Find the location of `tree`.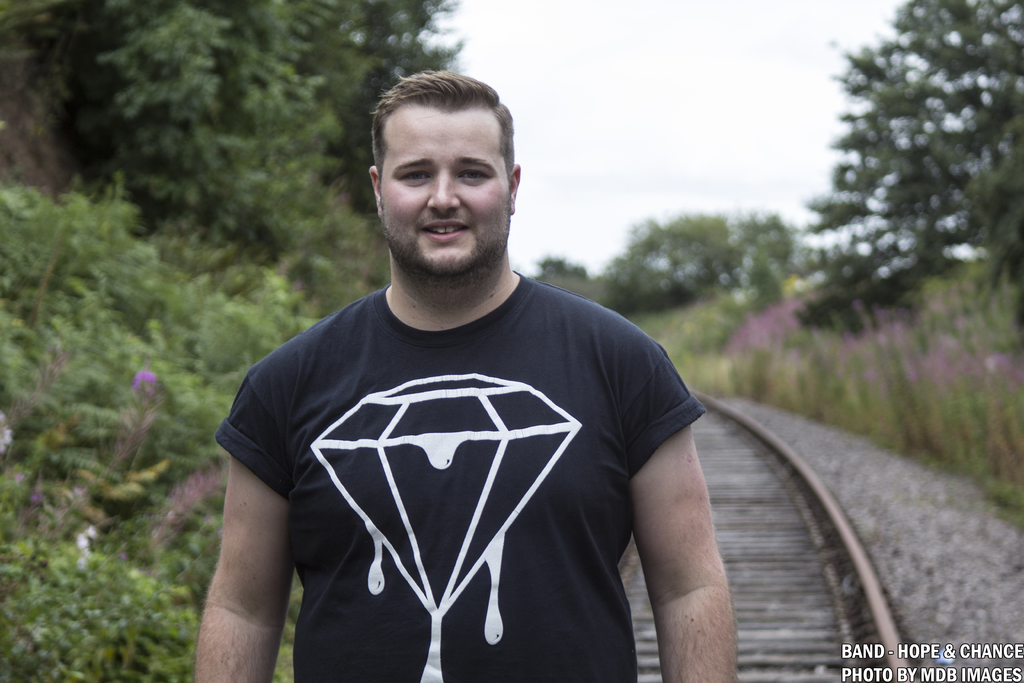
Location: x1=806 y1=17 x2=1005 y2=283.
